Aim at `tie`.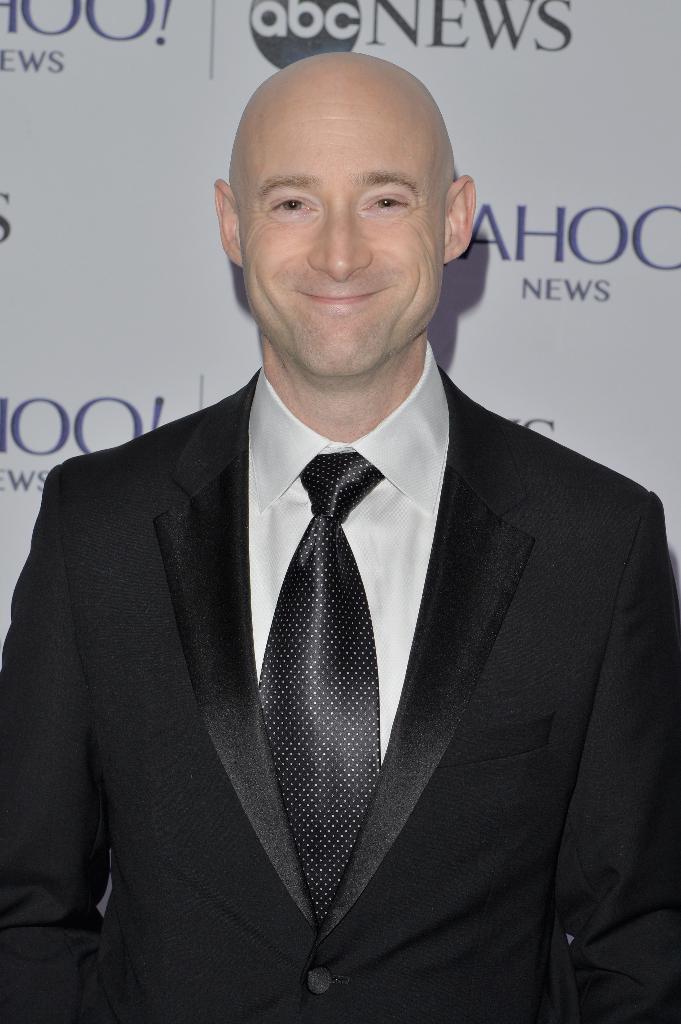
Aimed at 257:449:387:933.
